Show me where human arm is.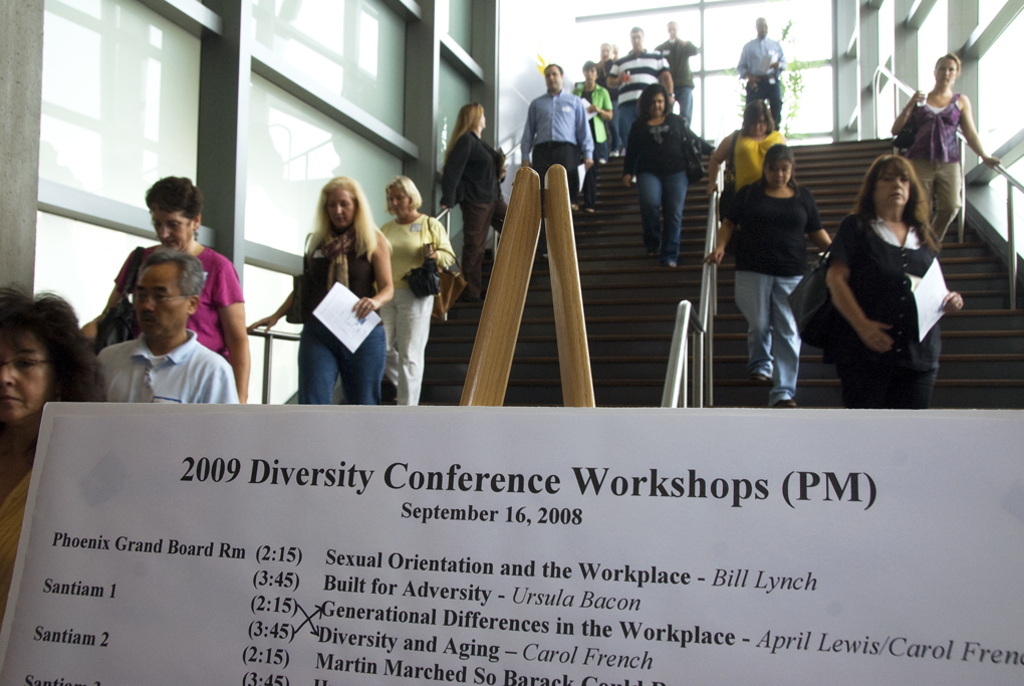
human arm is at detection(702, 129, 740, 197).
